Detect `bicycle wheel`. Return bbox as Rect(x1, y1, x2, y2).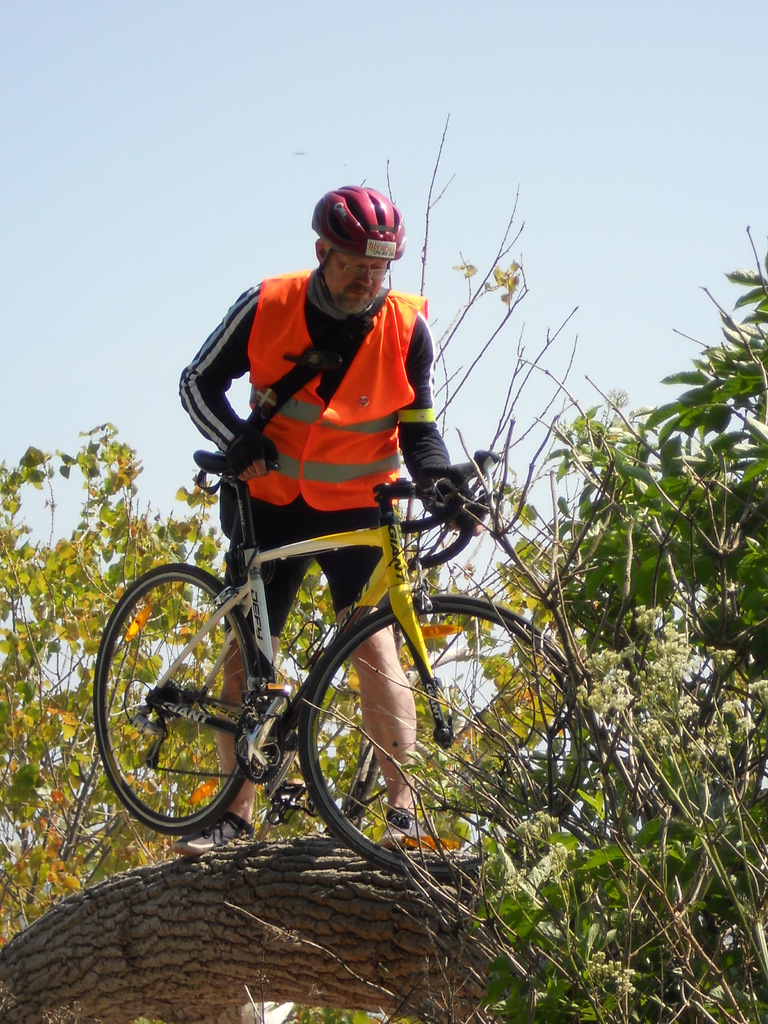
Rect(305, 601, 584, 876).
